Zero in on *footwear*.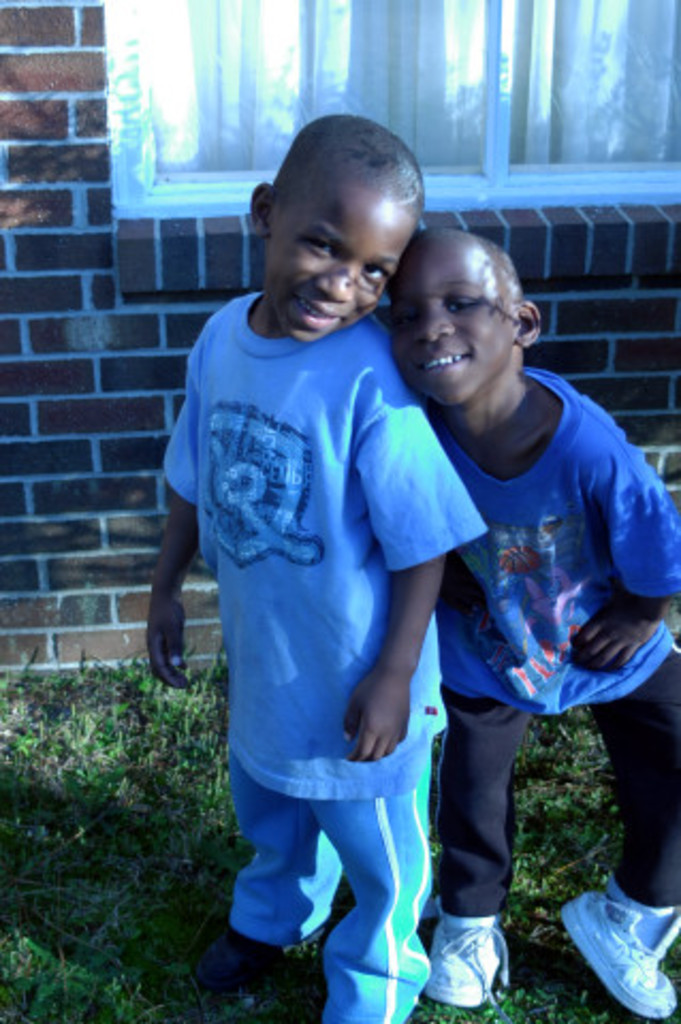
Zeroed in: box=[423, 909, 508, 1005].
